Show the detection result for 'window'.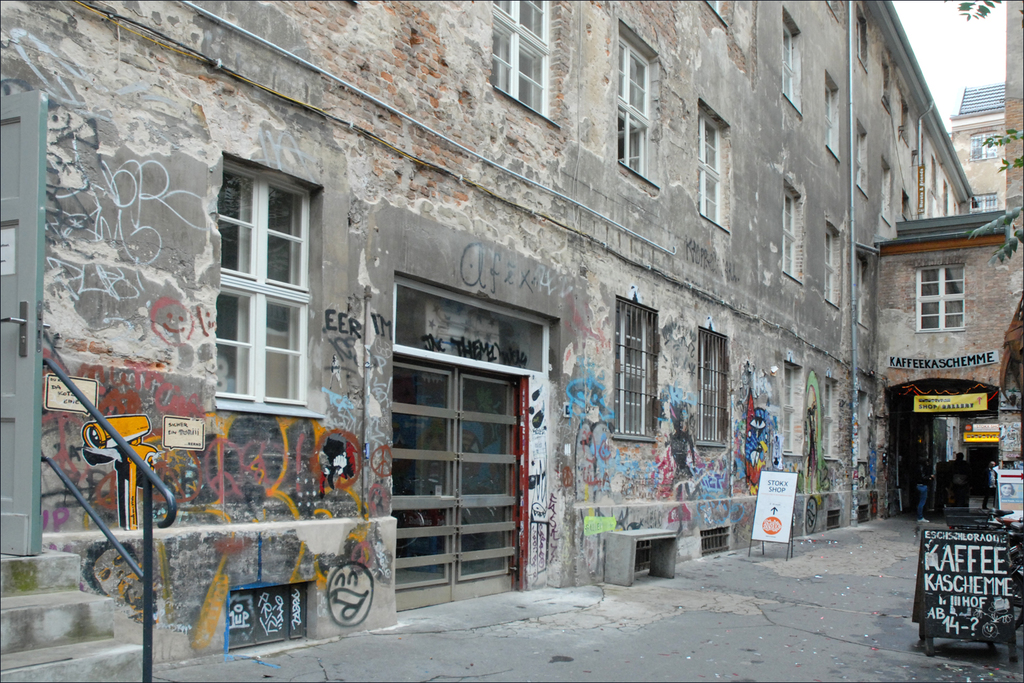
left=789, top=163, right=809, bottom=285.
